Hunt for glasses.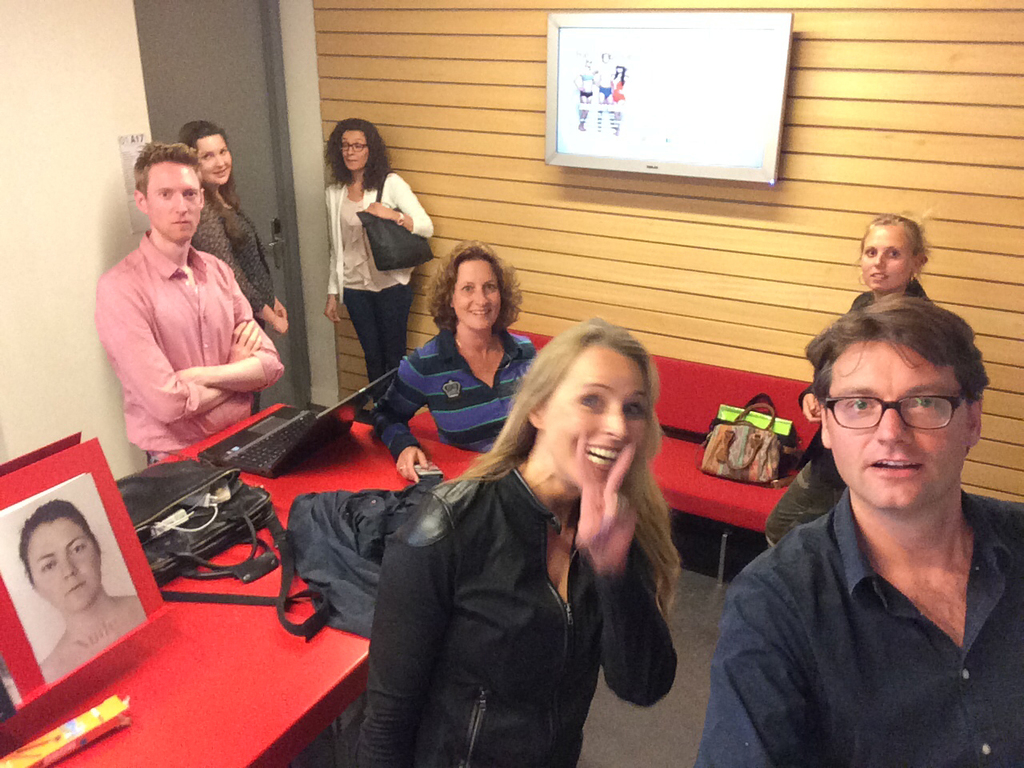
Hunted down at bbox(809, 386, 961, 447).
